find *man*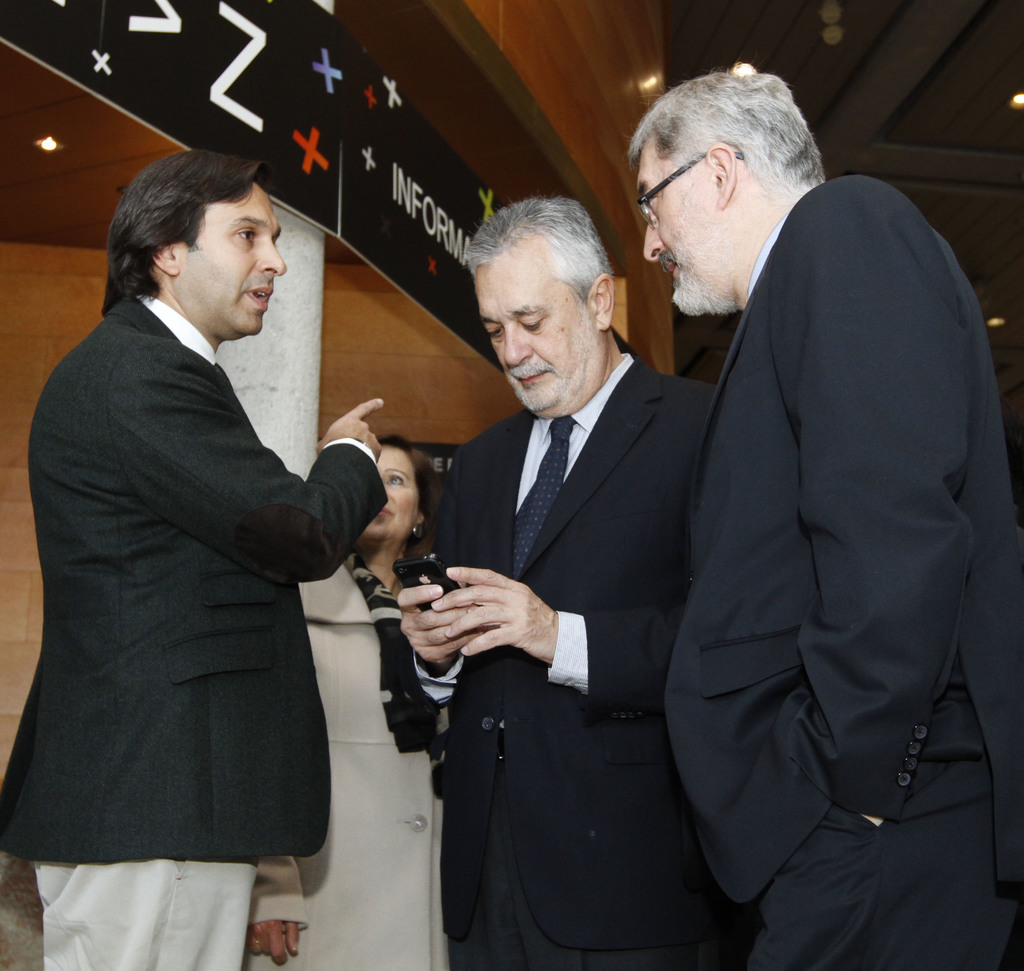
<region>0, 152, 382, 970</region>
